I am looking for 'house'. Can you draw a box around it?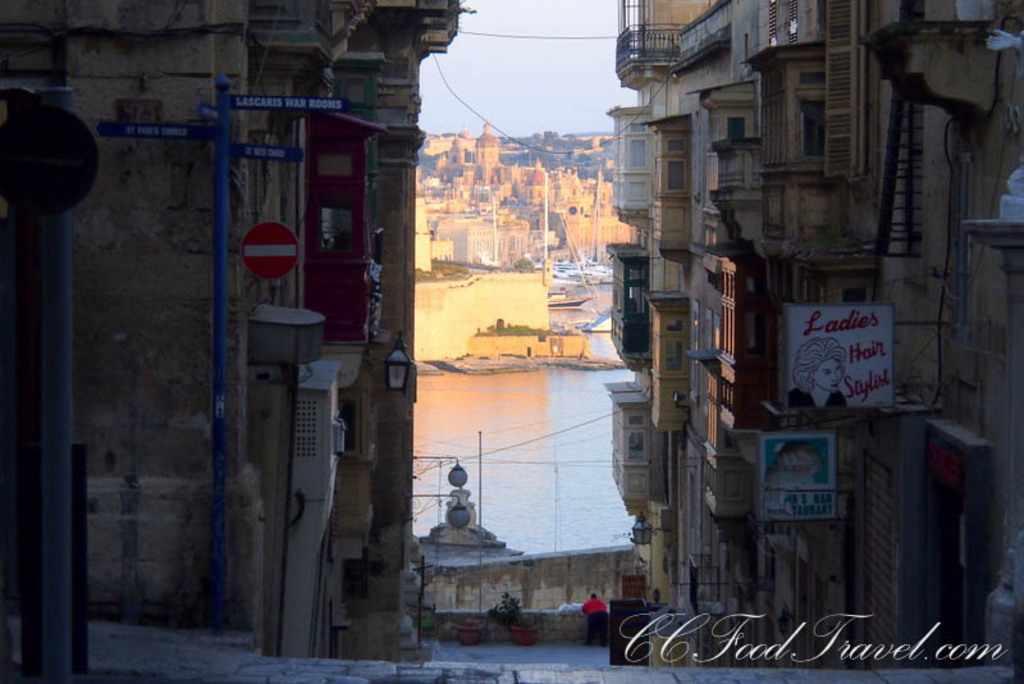
Sure, the bounding box is region(419, 123, 636, 365).
